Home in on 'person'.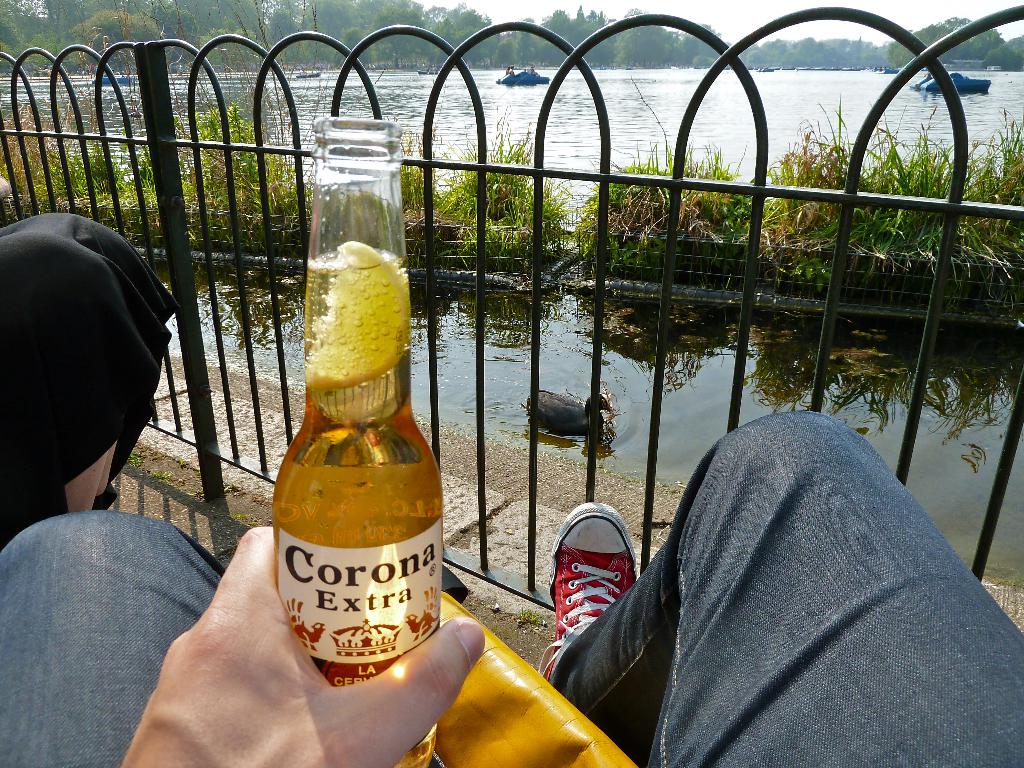
Homed in at Rect(0, 412, 1023, 767).
